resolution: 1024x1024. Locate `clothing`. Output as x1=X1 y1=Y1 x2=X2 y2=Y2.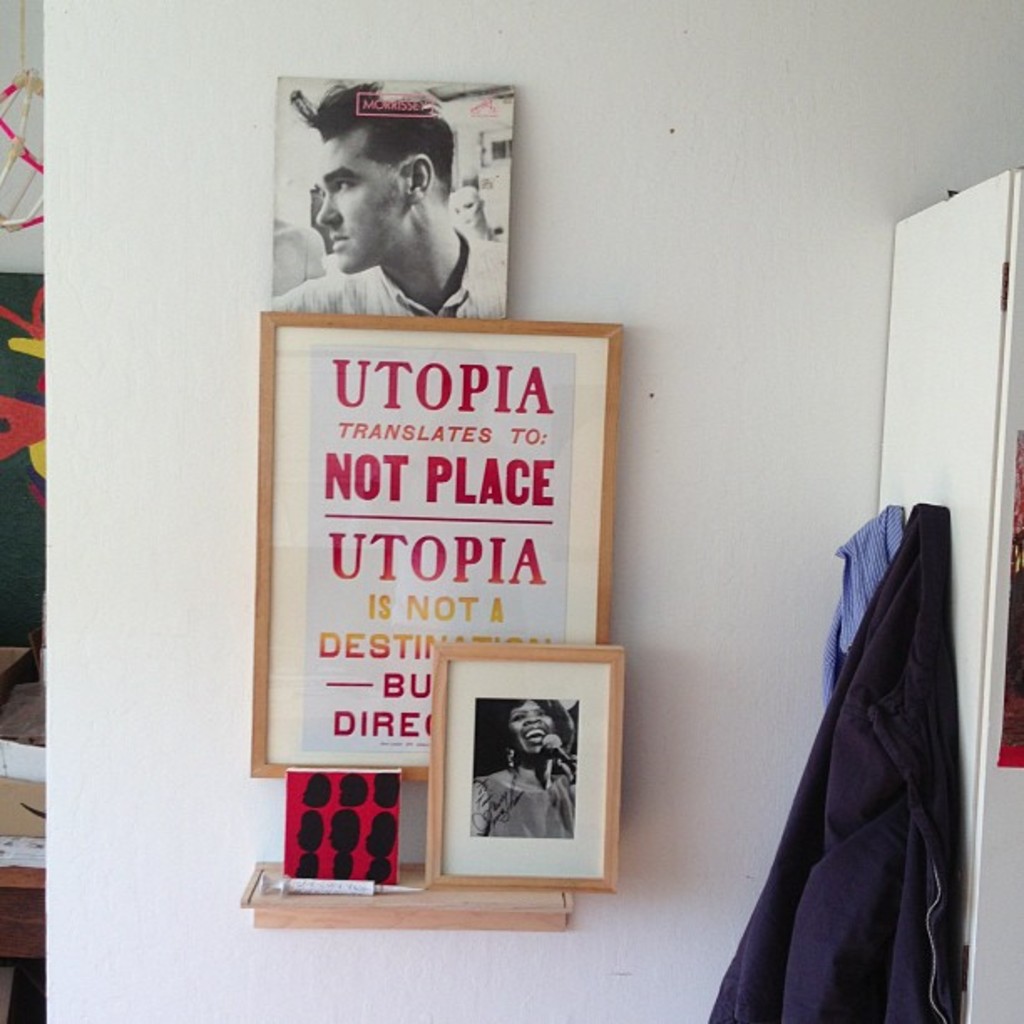
x1=706 y1=492 x2=962 y2=1022.
